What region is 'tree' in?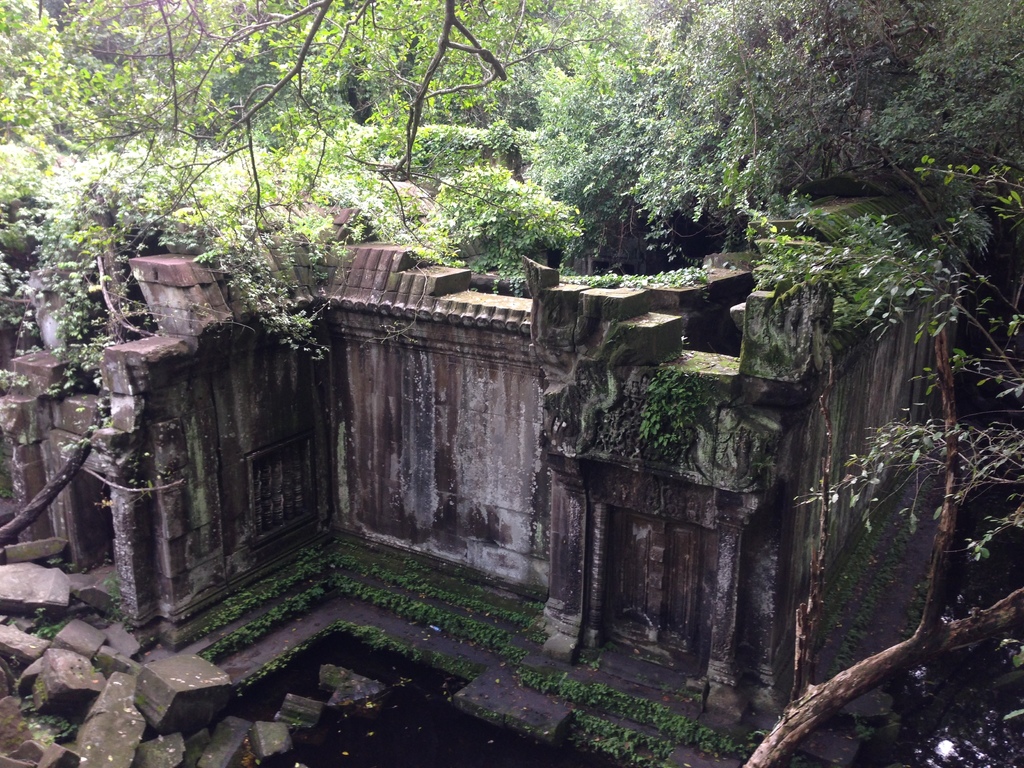
x1=739, y1=253, x2=1023, y2=765.
